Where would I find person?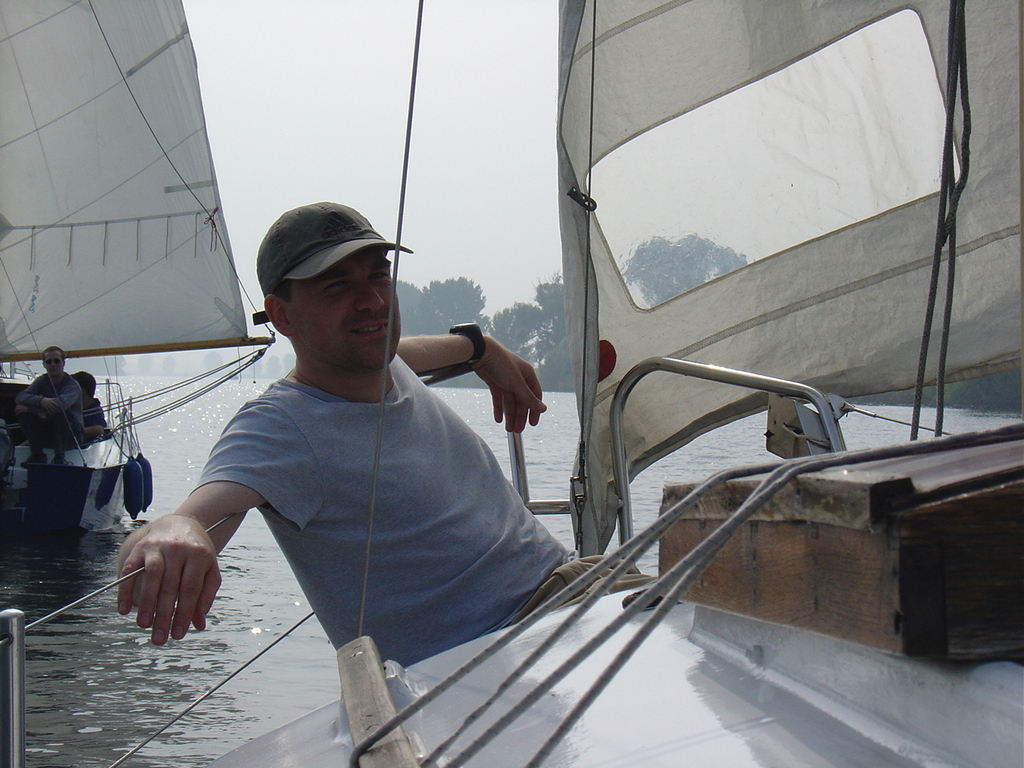
At detection(107, 196, 663, 671).
